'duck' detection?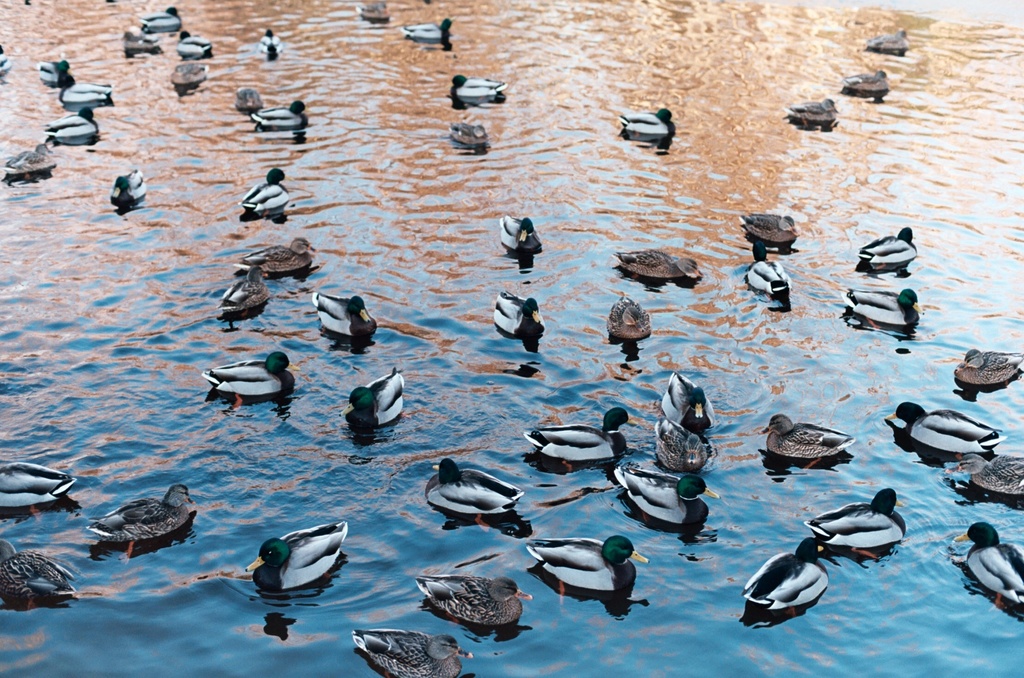
{"left": 659, "top": 374, "right": 724, "bottom": 435}
